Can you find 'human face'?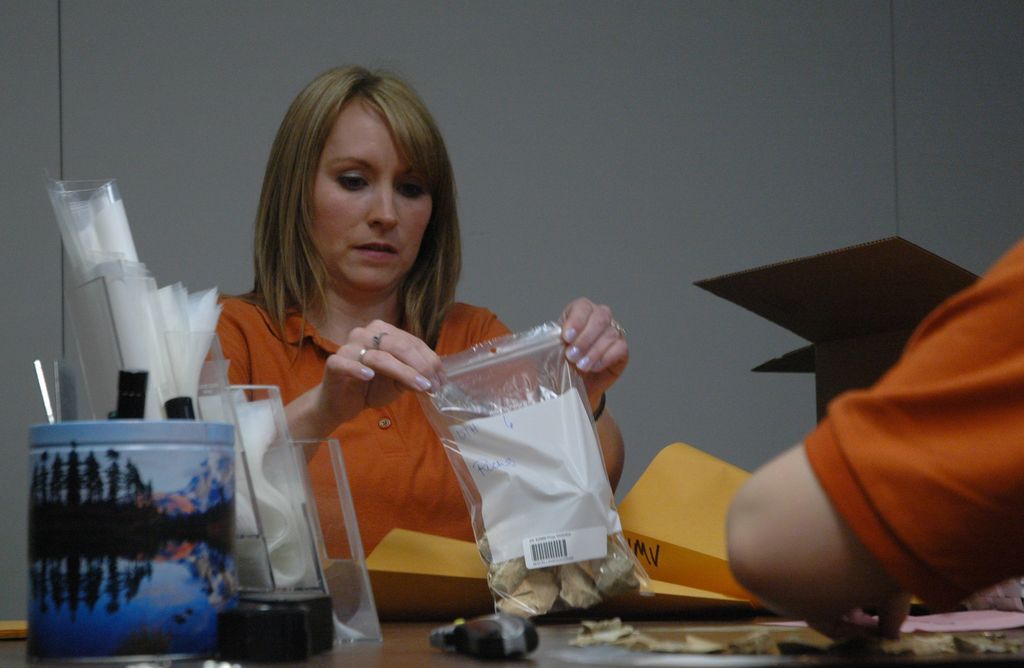
Yes, bounding box: [x1=312, y1=99, x2=435, y2=290].
